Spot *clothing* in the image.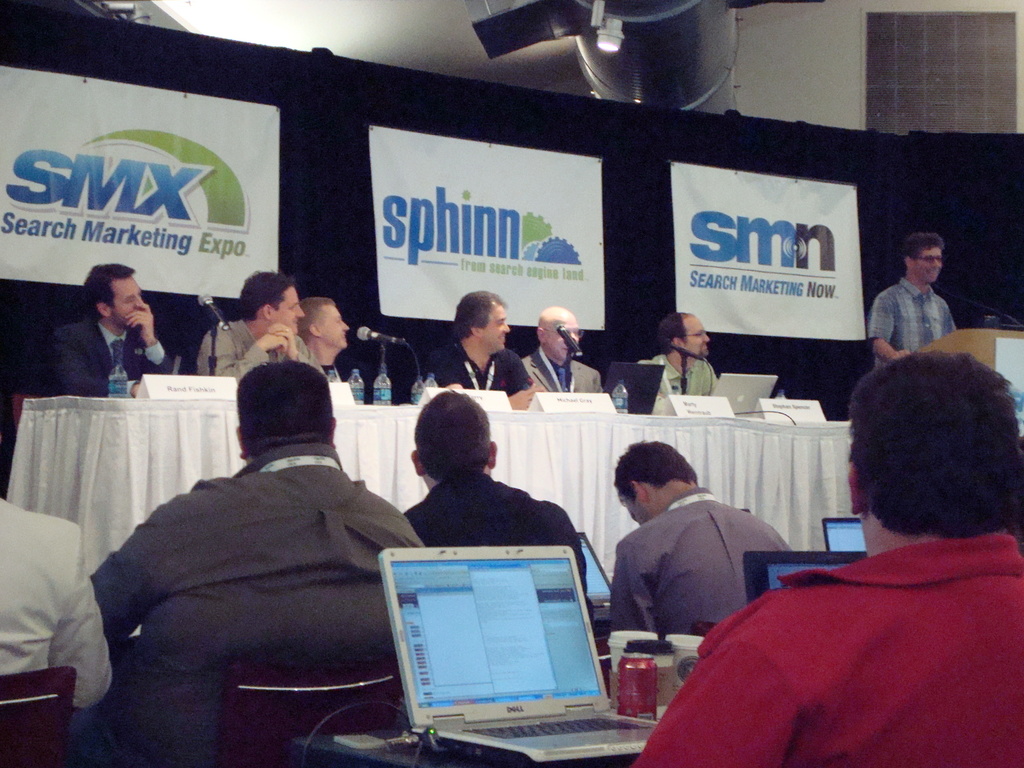
*clothing* found at 637,352,718,412.
